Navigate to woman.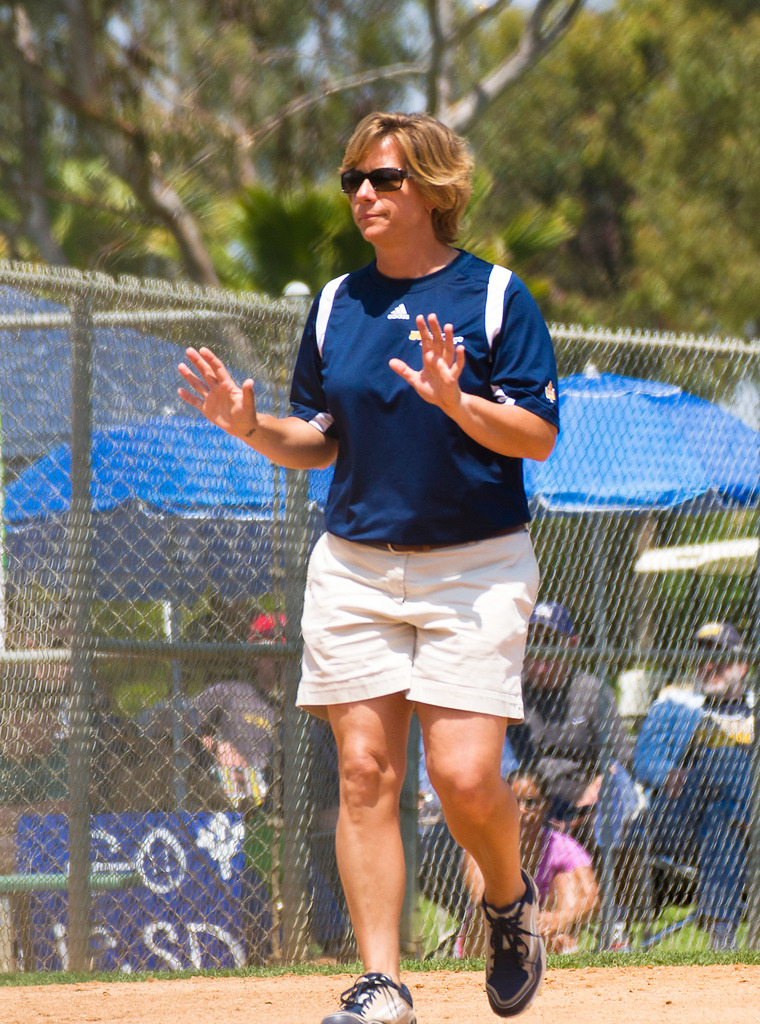
Navigation target: bbox(507, 595, 647, 934).
